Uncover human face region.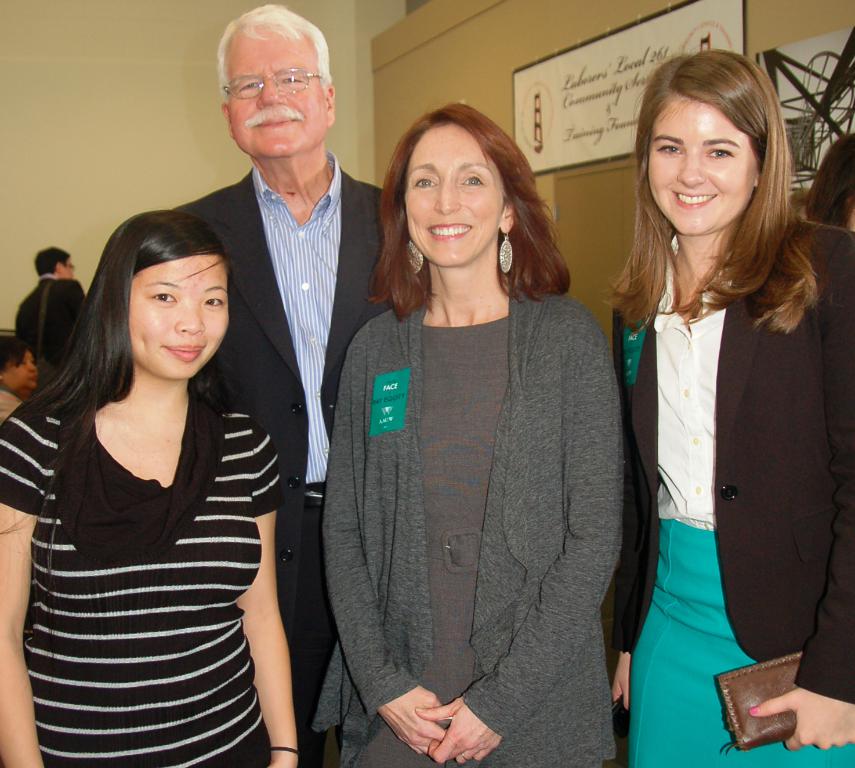
Uncovered: <bbox>124, 256, 236, 387</bbox>.
